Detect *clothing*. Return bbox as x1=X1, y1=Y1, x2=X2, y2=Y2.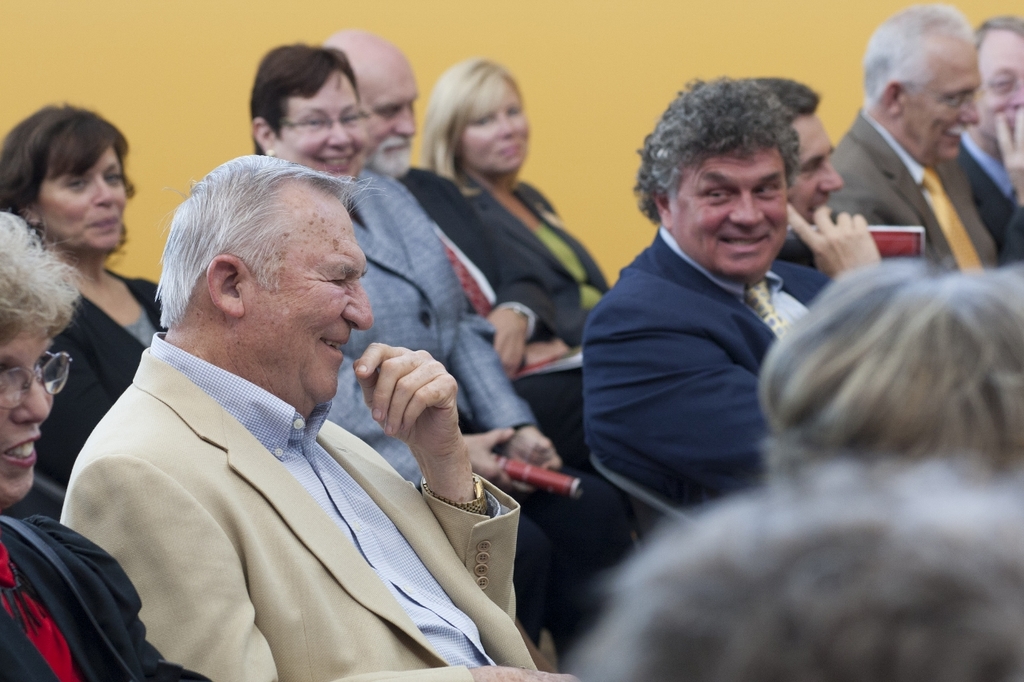
x1=23, y1=263, x2=160, y2=505.
